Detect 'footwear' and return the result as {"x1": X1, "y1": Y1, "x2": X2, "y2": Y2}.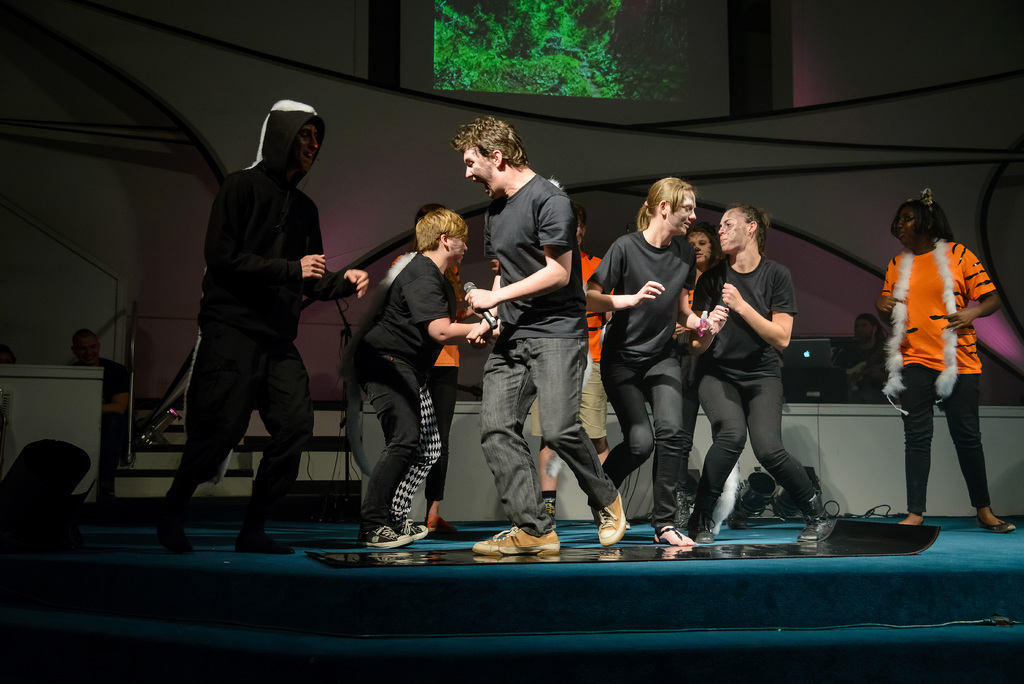
{"x1": 152, "y1": 520, "x2": 194, "y2": 555}.
